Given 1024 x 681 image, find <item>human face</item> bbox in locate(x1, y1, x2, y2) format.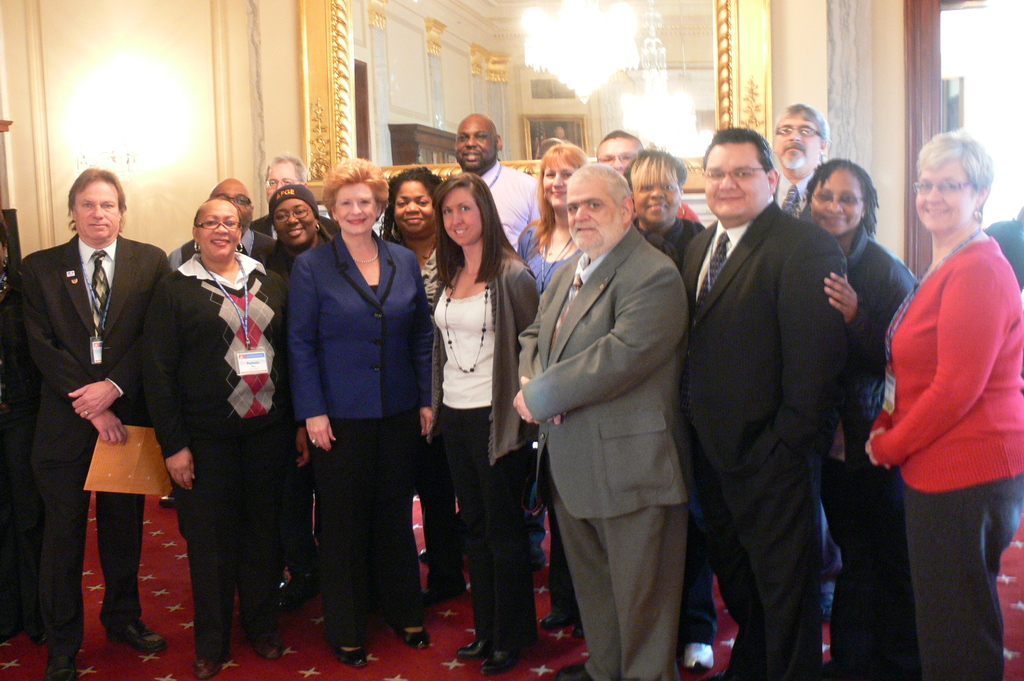
locate(456, 118, 495, 166).
